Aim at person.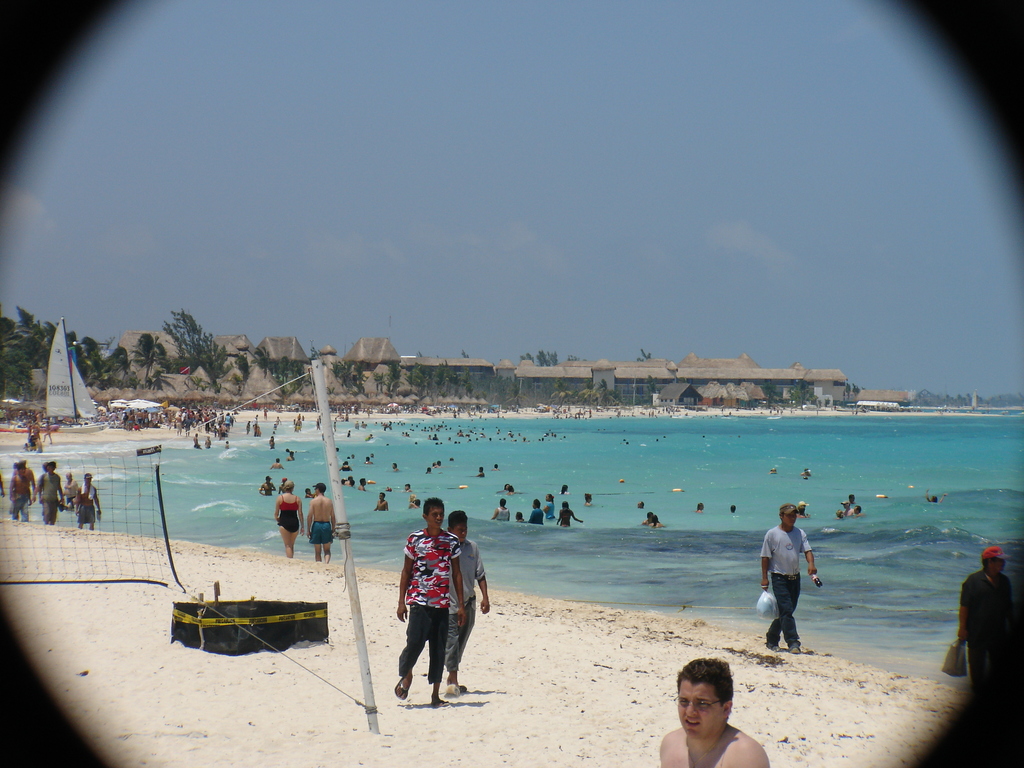
Aimed at x1=285 y1=446 x2=298 y2=453.
